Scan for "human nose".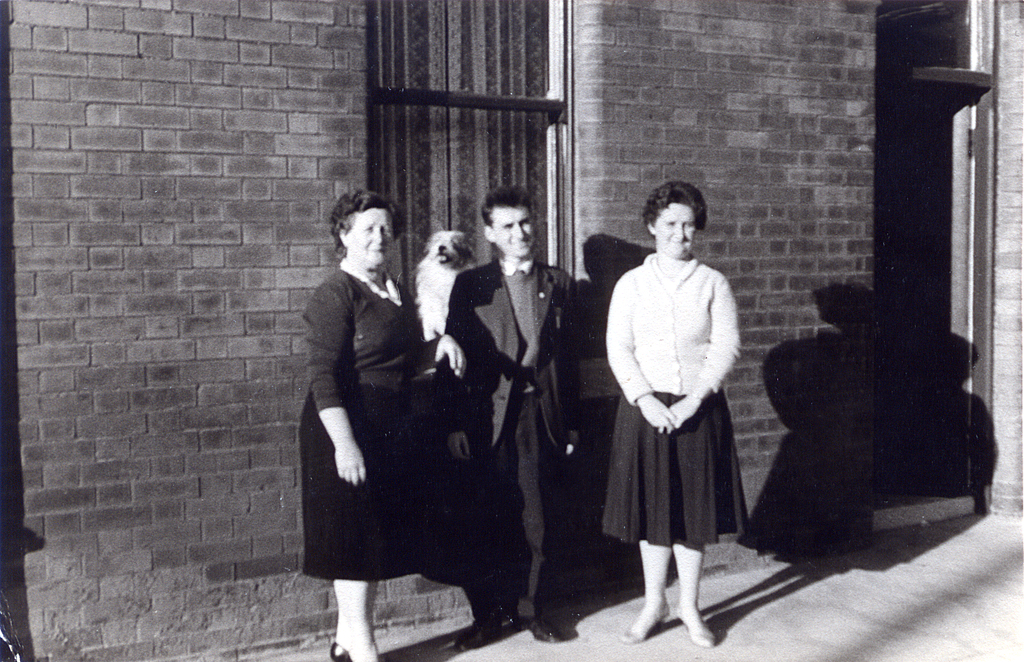
Scan result: region(374, 226, 384, 244).
